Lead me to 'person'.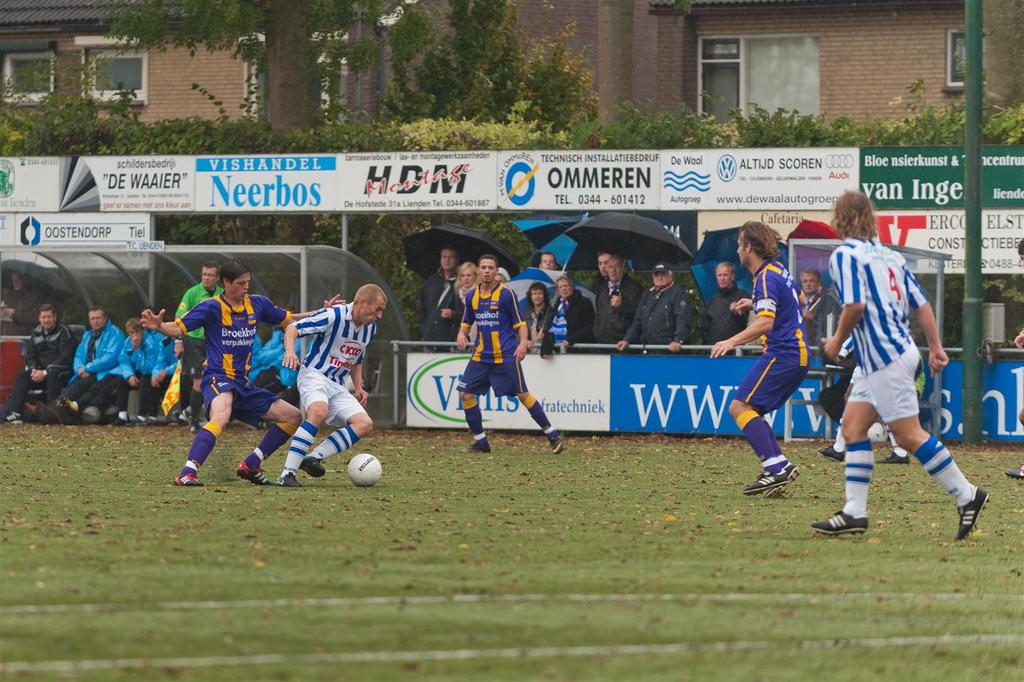
Lead to 118:286:170:421.
